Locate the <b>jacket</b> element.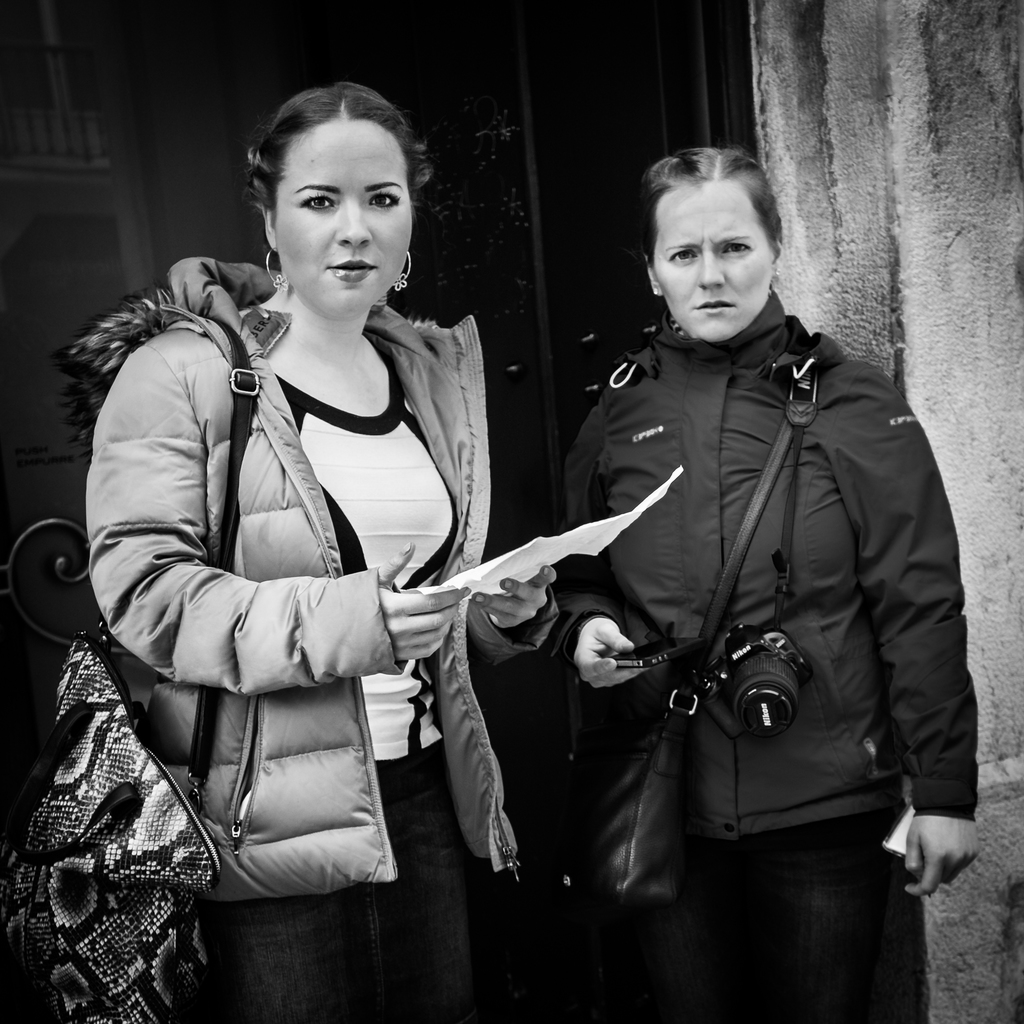
Element bbox: l=523, t=157, r=979, b=879.
